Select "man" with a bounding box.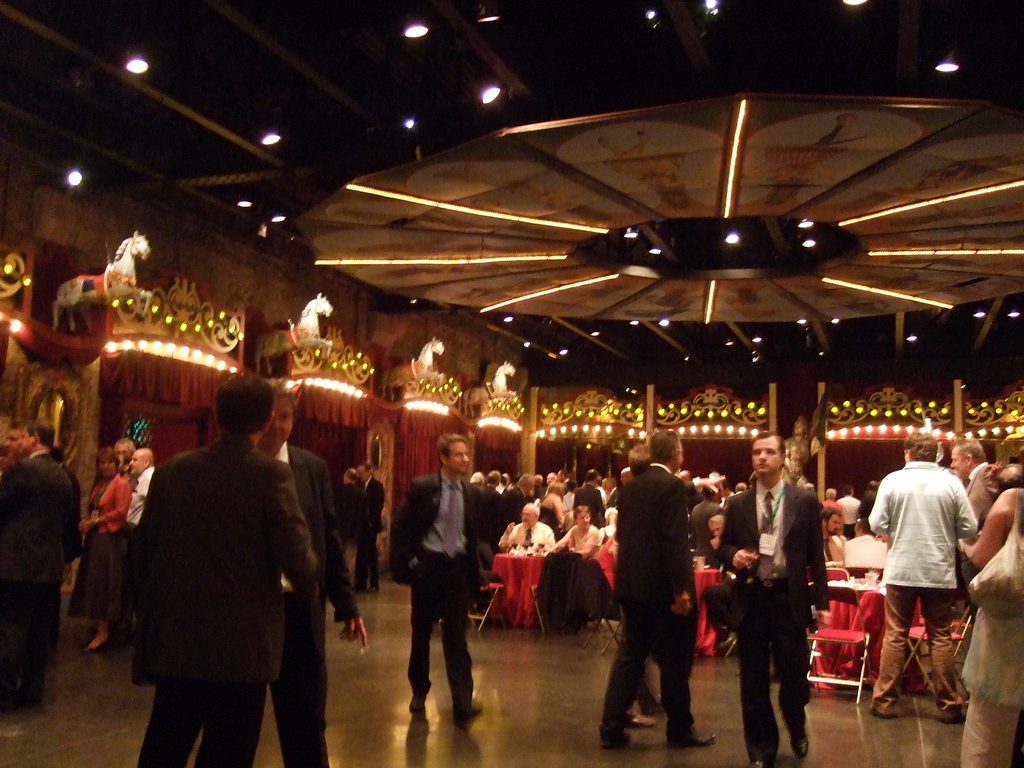
<region>123, 447, 161, 636</region>.
